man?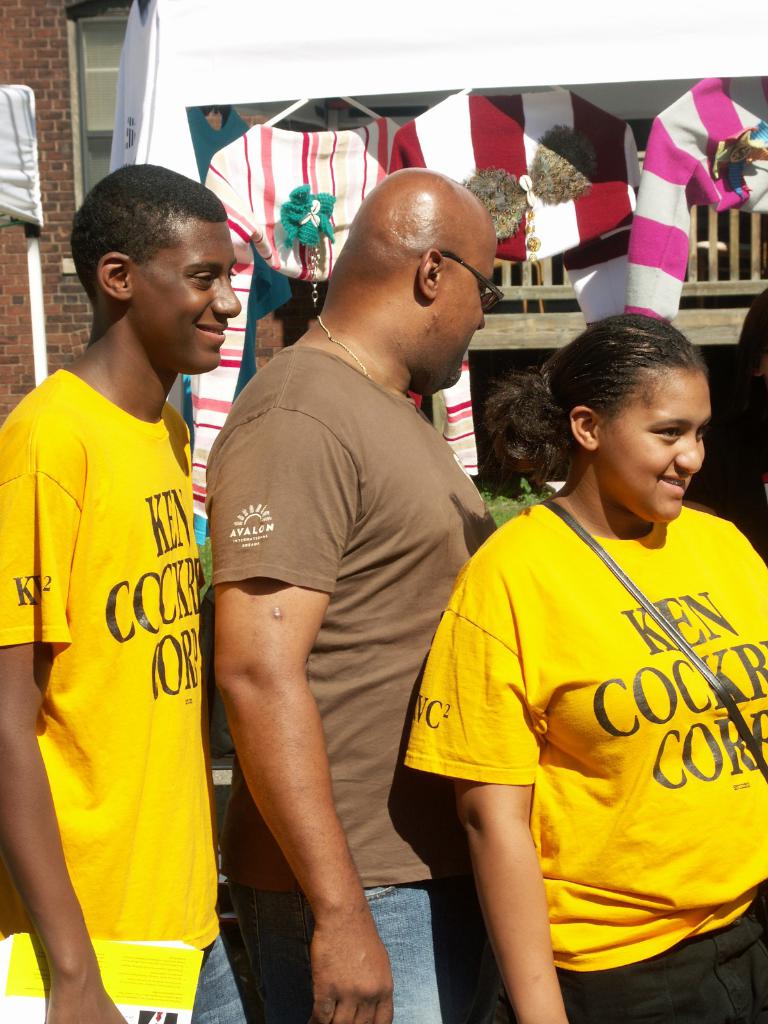
[212, 162, 502, 1023]
